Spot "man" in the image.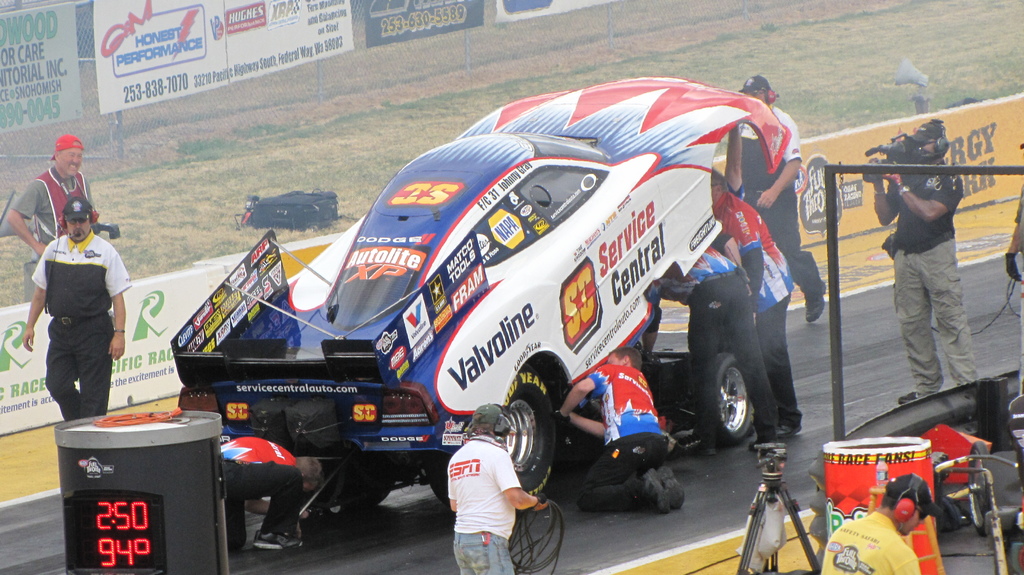
"man" found at BBox(655, 239, 781, 442).
